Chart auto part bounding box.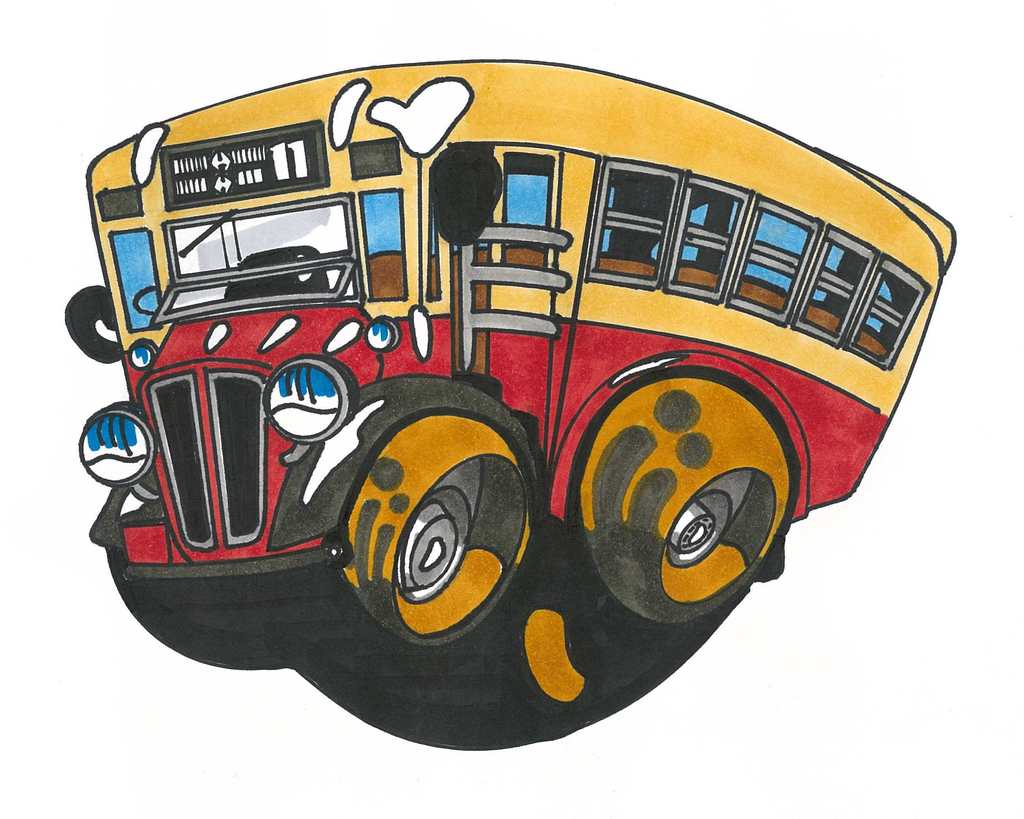
Charted: <bbox>538, 253, 898, 530</bbox>.
